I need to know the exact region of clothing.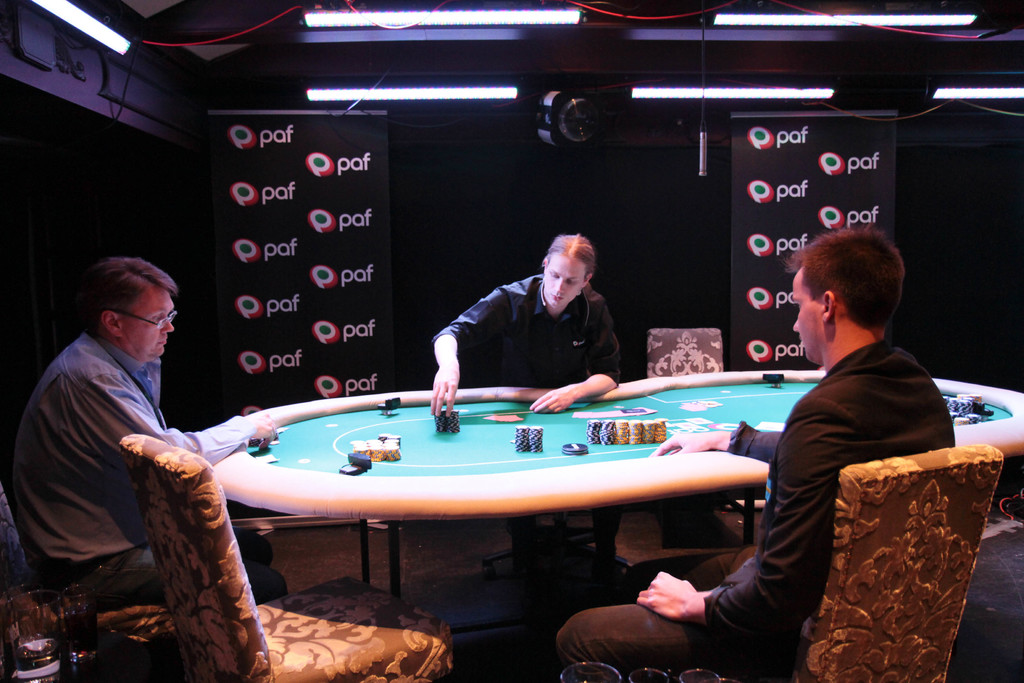
Region: 556 342 956 682.
